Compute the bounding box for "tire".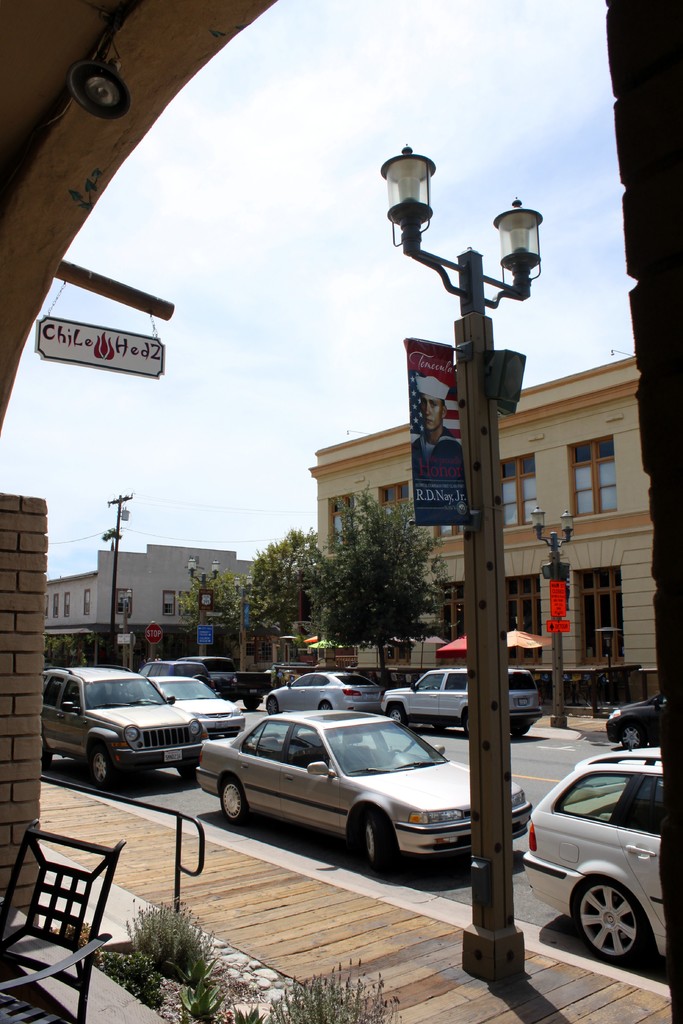
462:711:470:739.
